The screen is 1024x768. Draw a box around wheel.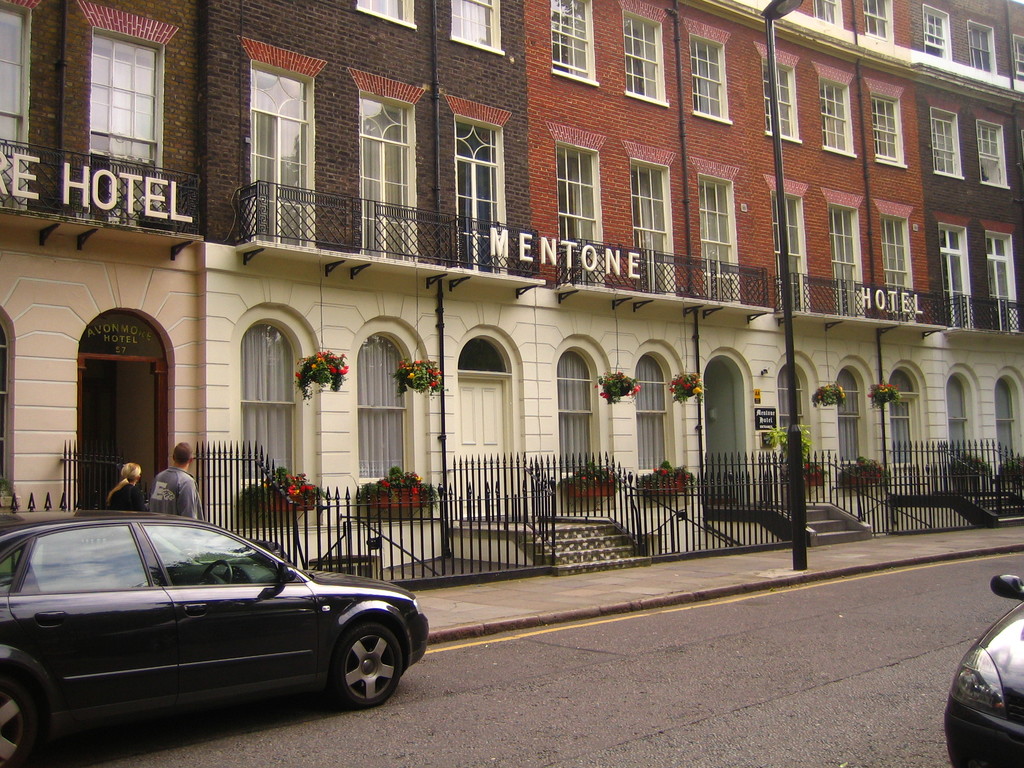
bbox=(317, 625, 404, 718).
